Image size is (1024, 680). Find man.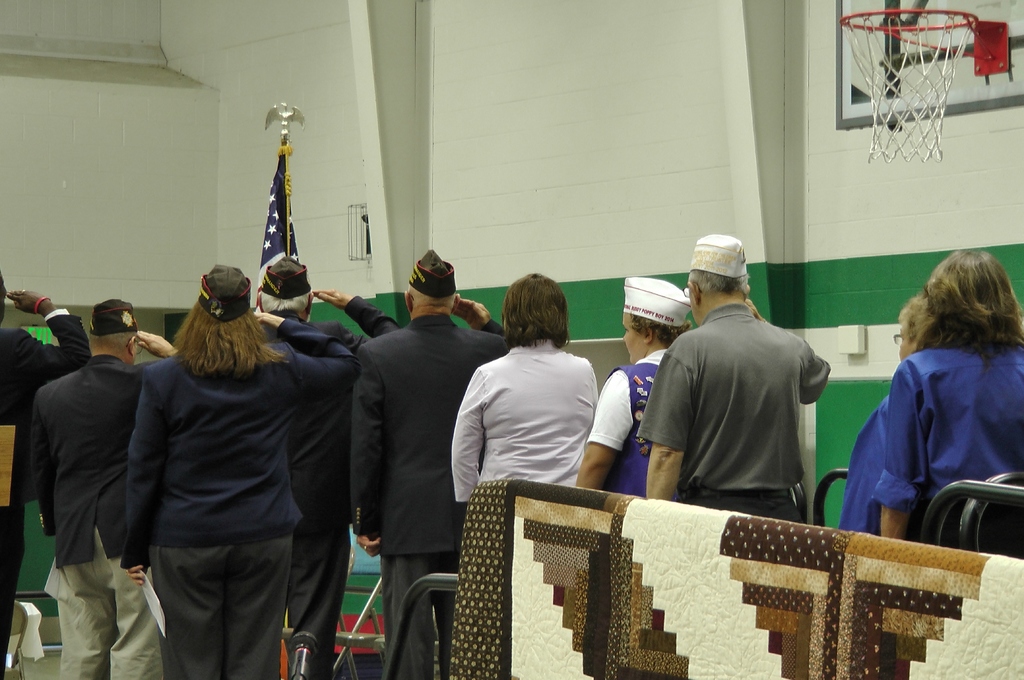
Rect(251, 254, 401, 679).
